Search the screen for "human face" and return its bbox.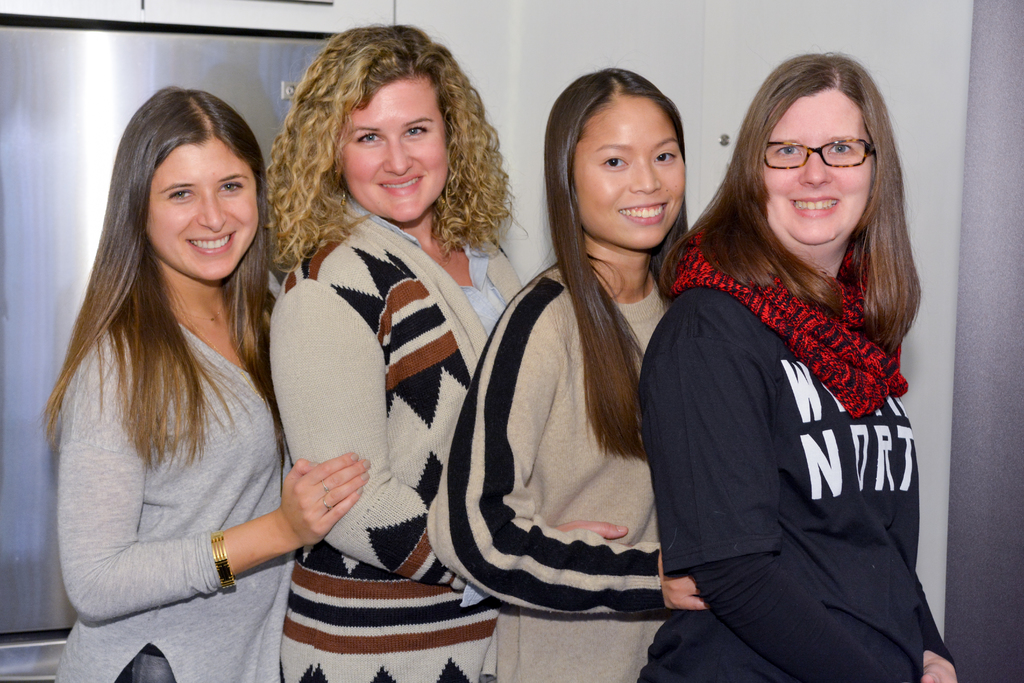
Found: rect(141, 139, 255, 279).
